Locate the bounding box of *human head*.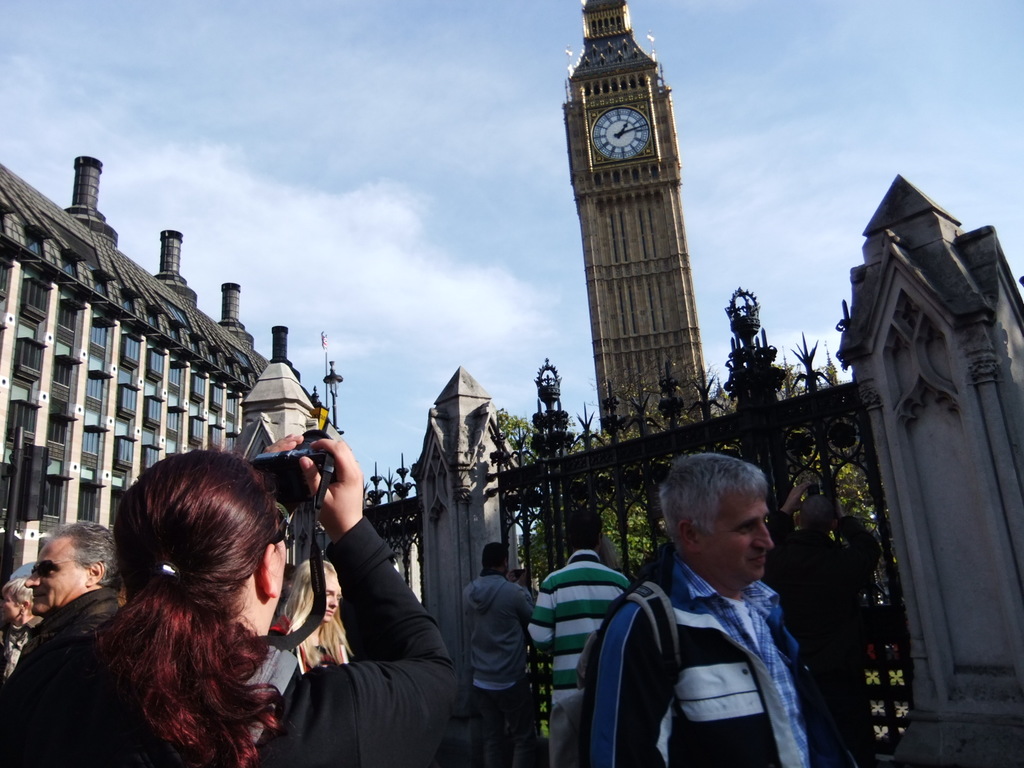
Bounding box: 561, 511, 604, 552.
